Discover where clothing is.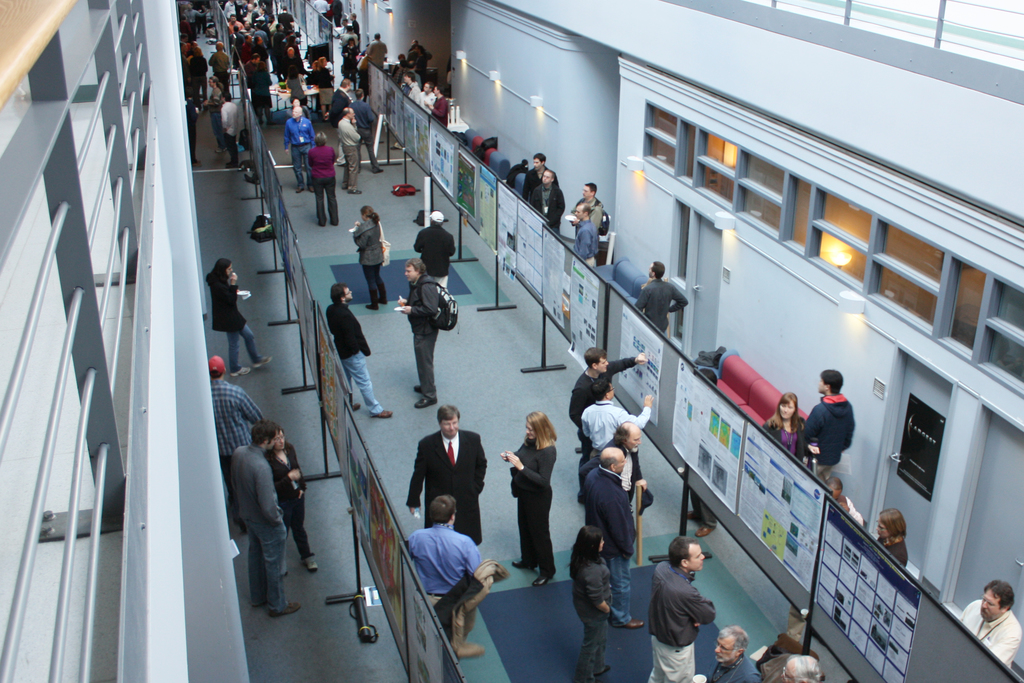
Discovered at crop(798, 391, 853, 484).
